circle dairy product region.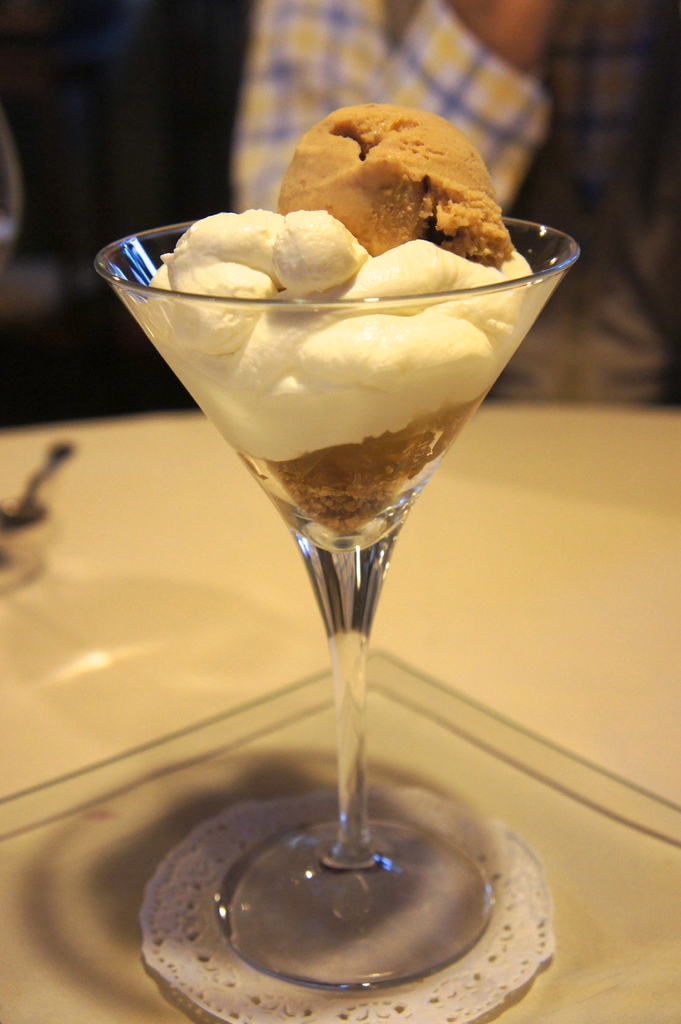
Region: box(111, 106, 576, 616).
